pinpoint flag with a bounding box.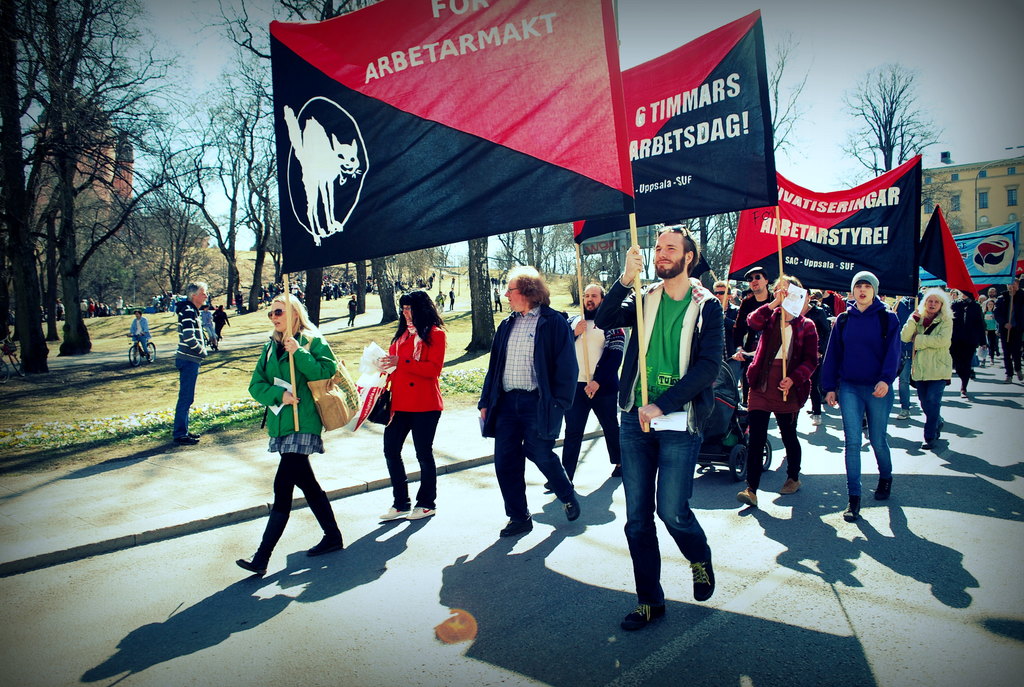
region(624, 0, 773, 217).
